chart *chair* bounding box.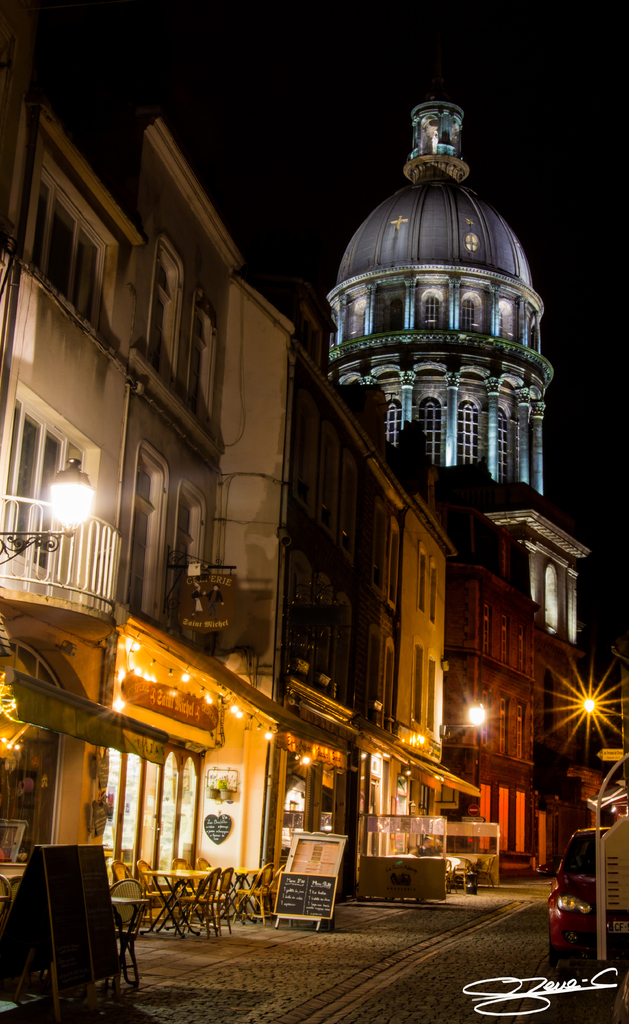
Charted: bbox=[231, 863, 270, 924].
